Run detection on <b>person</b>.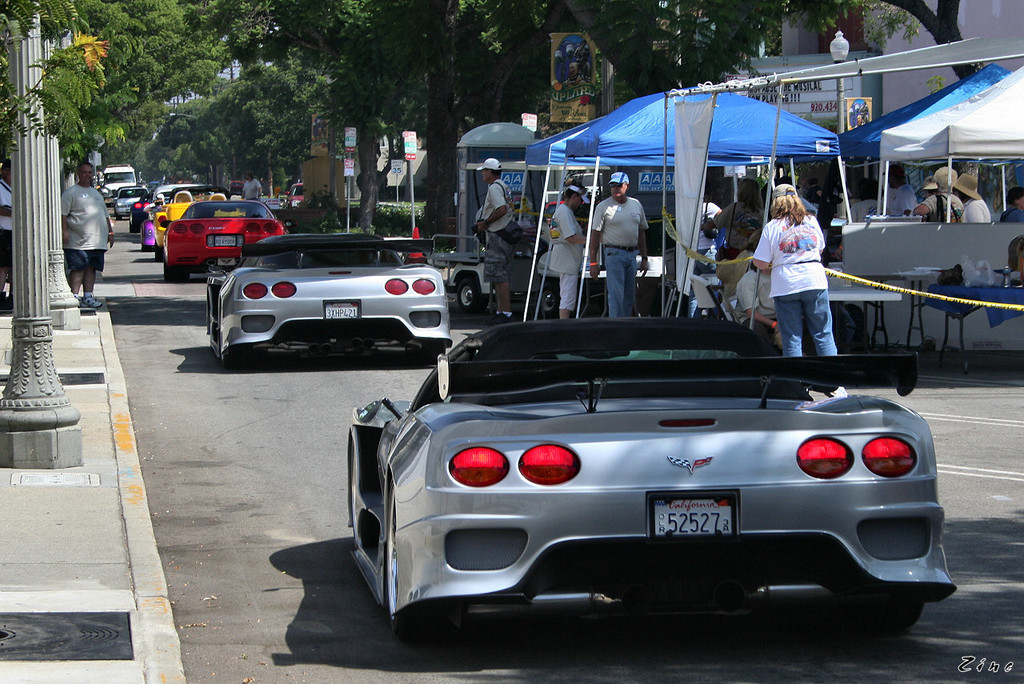
Result: 951,166,993,226.
